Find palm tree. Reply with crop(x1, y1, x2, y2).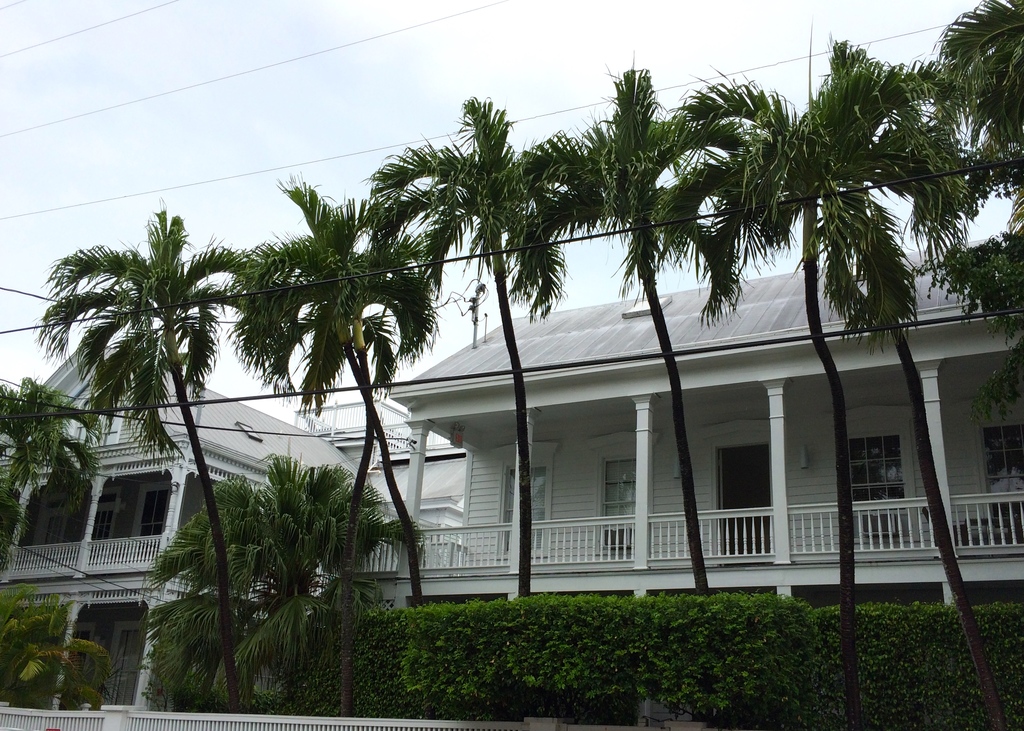
crop(232, 207, 408, 611).
